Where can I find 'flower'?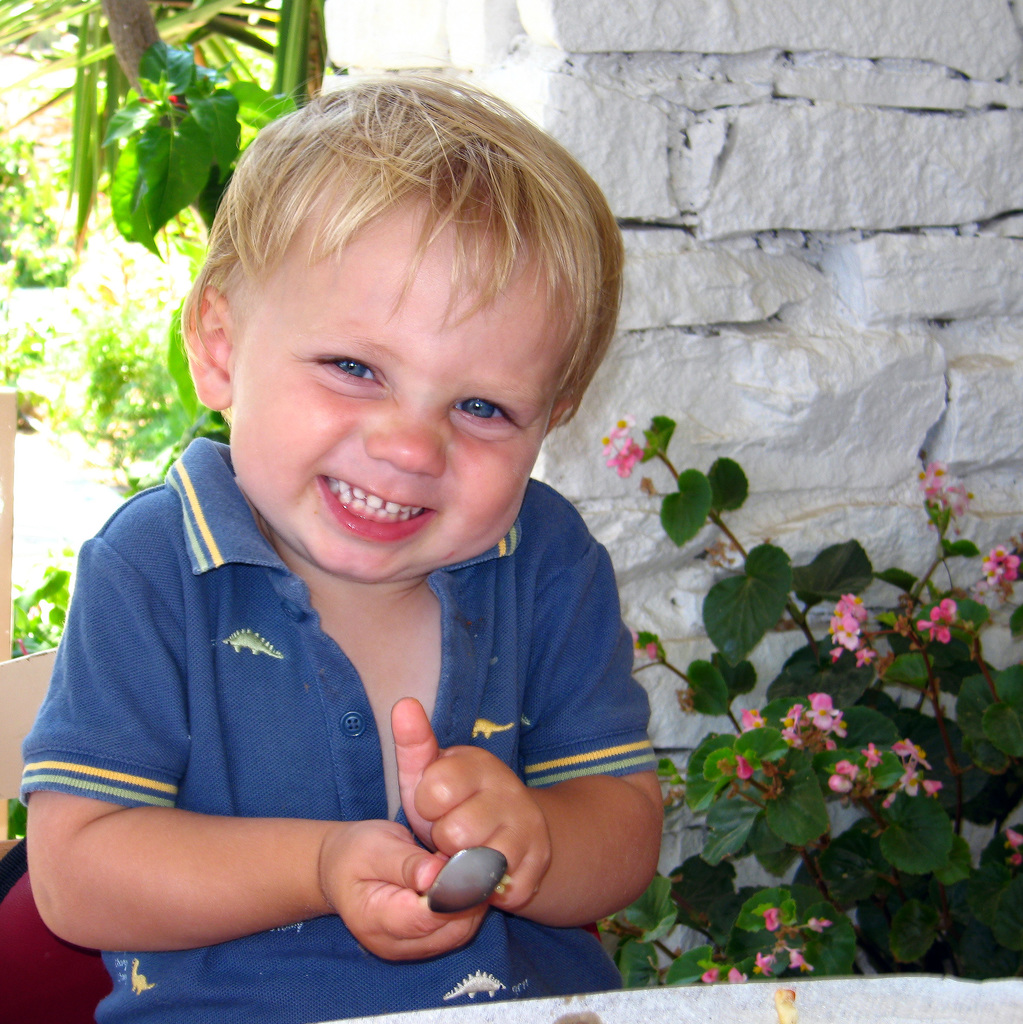
You can find it at x1=913 y1=594 x2=954 y2=655.
